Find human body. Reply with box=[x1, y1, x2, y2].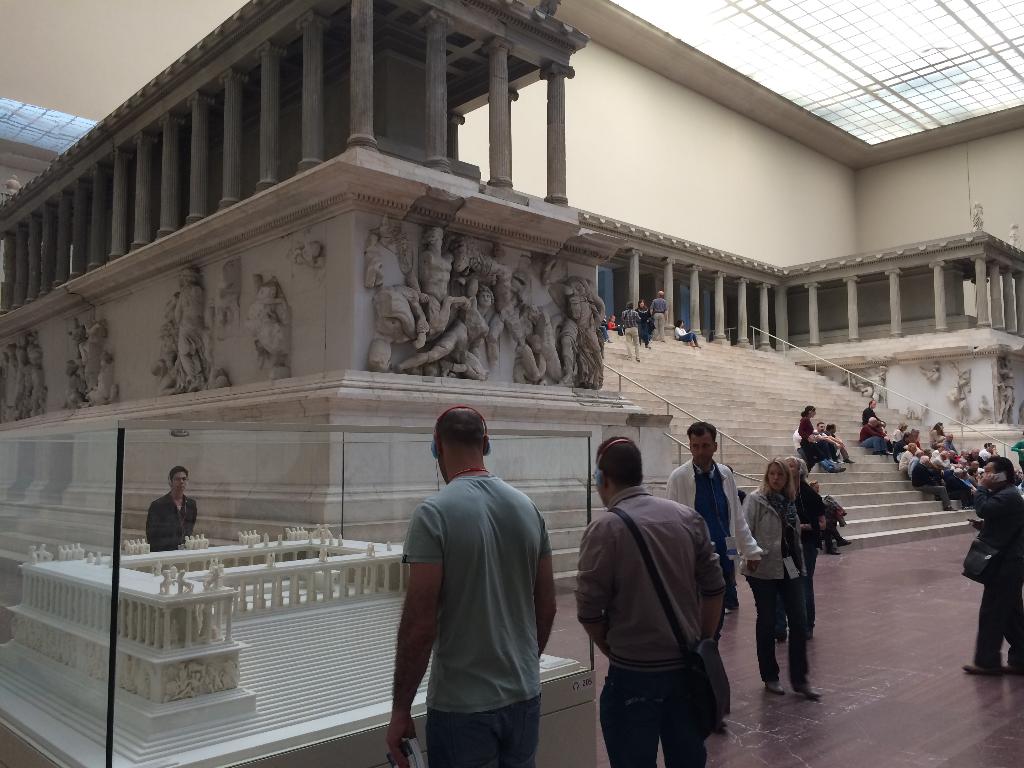
box=[652, 292, 671, 341].
